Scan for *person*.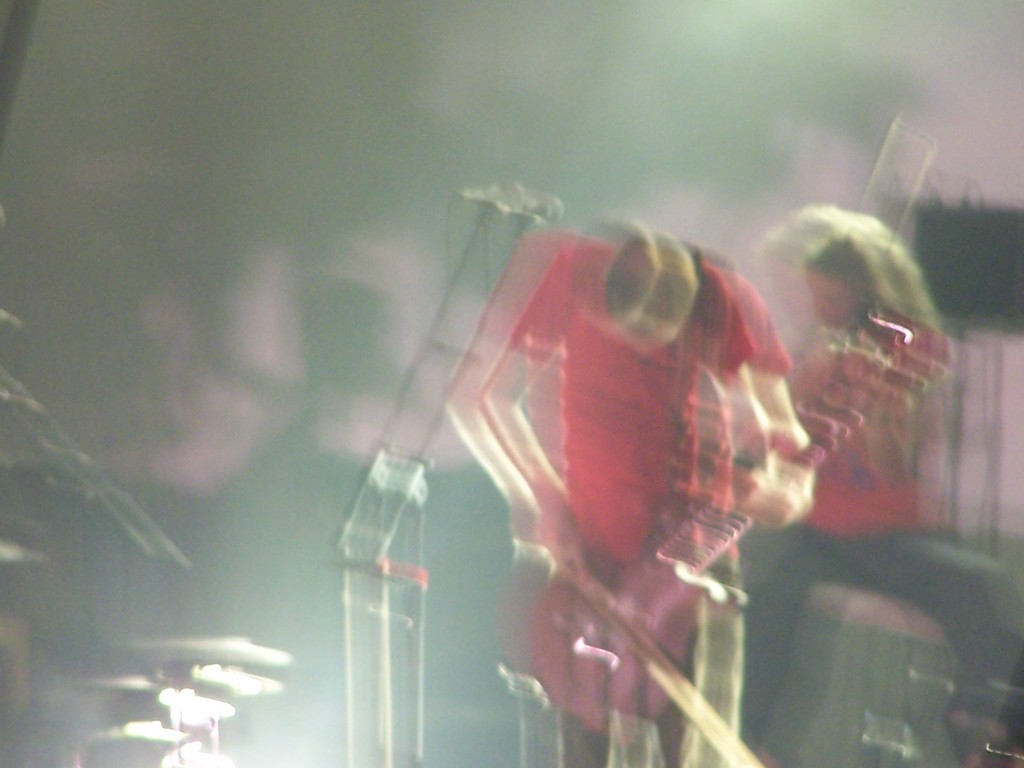
Scan result: bbox=(342, 151, 916, 740).
